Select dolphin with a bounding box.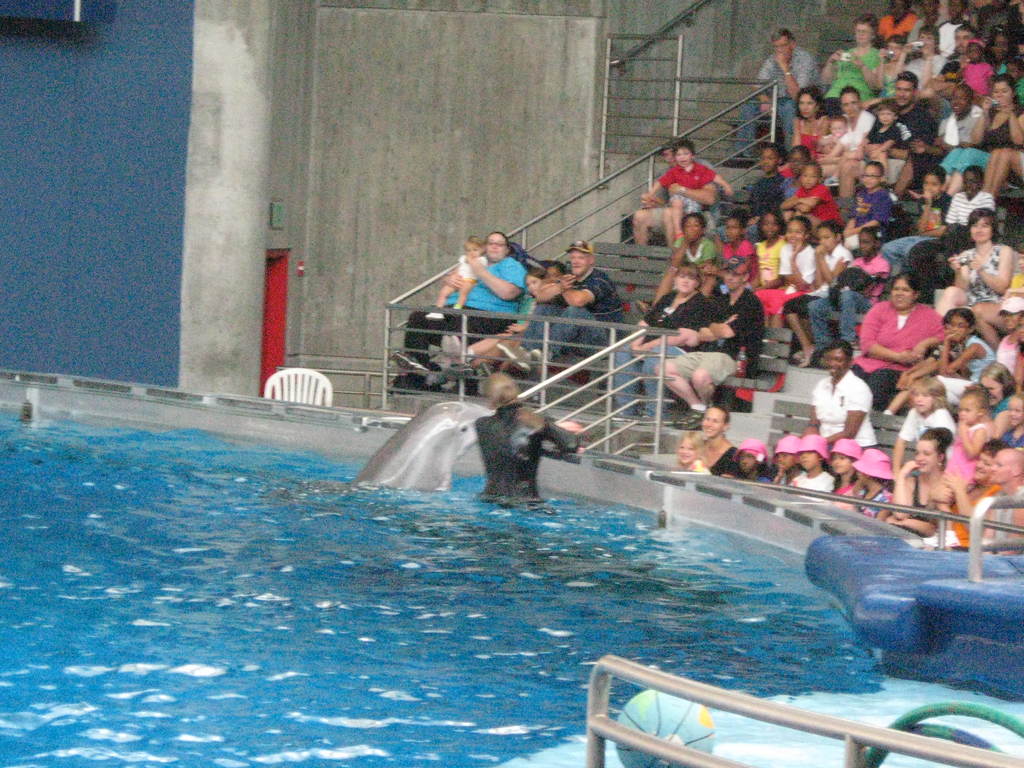
BBox(336, 393, 499, 500).
